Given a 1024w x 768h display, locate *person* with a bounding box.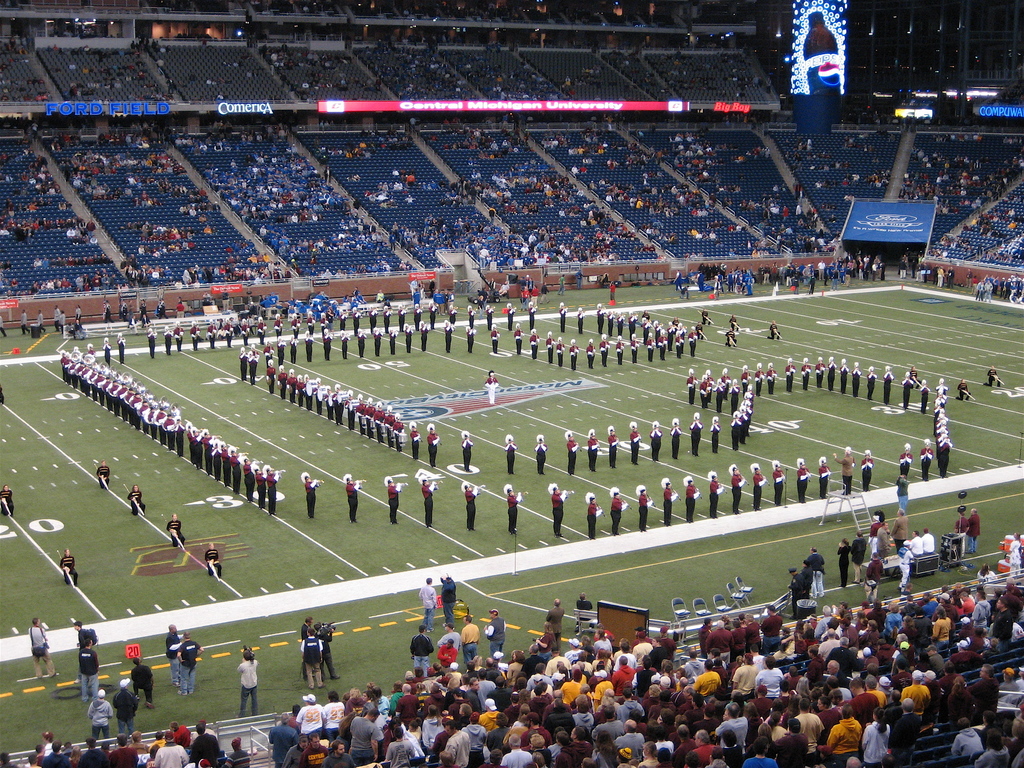
Located: x1=753, y1=460, x2=767, y2=511.
